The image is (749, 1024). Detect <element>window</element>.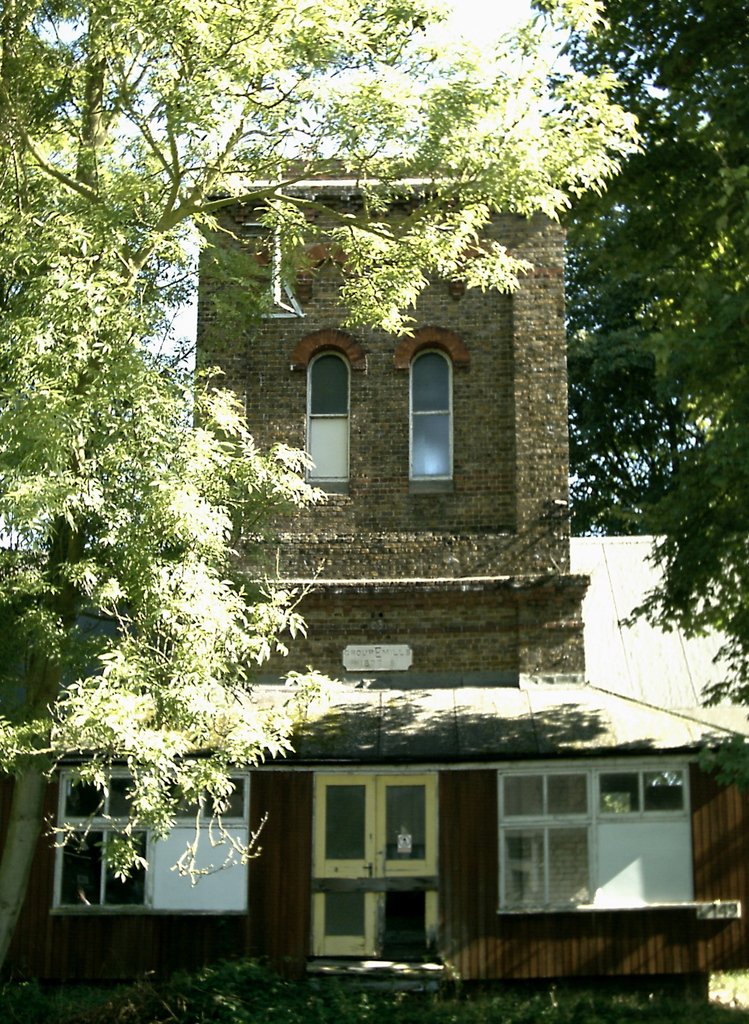
Detection: 503:760:694:914.
